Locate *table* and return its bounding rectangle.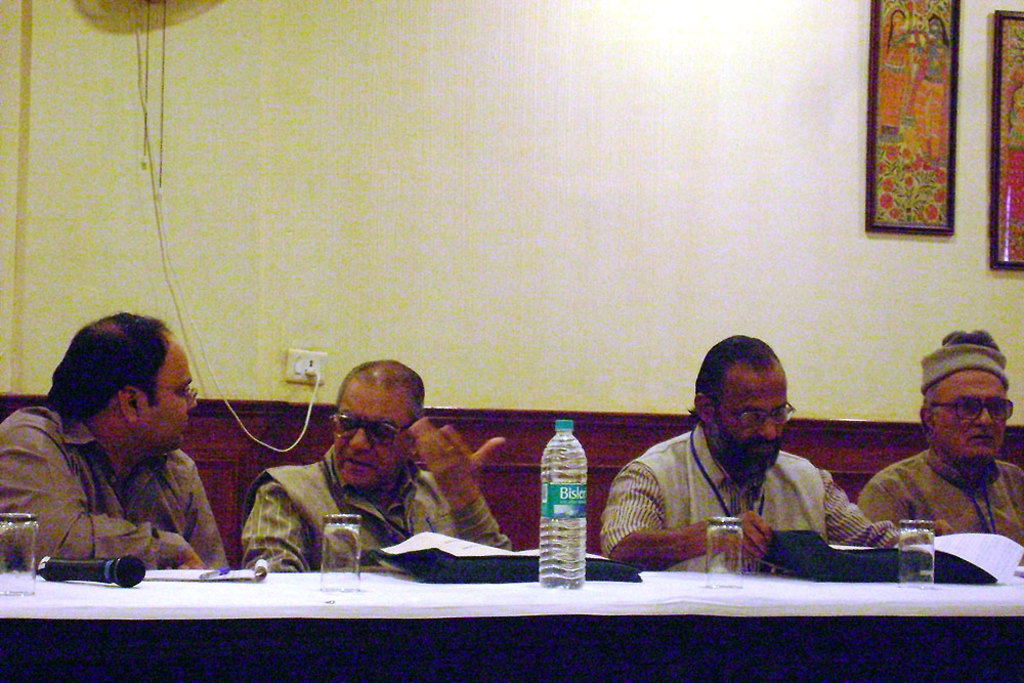
bbox(0, 559, 1023, 682).
